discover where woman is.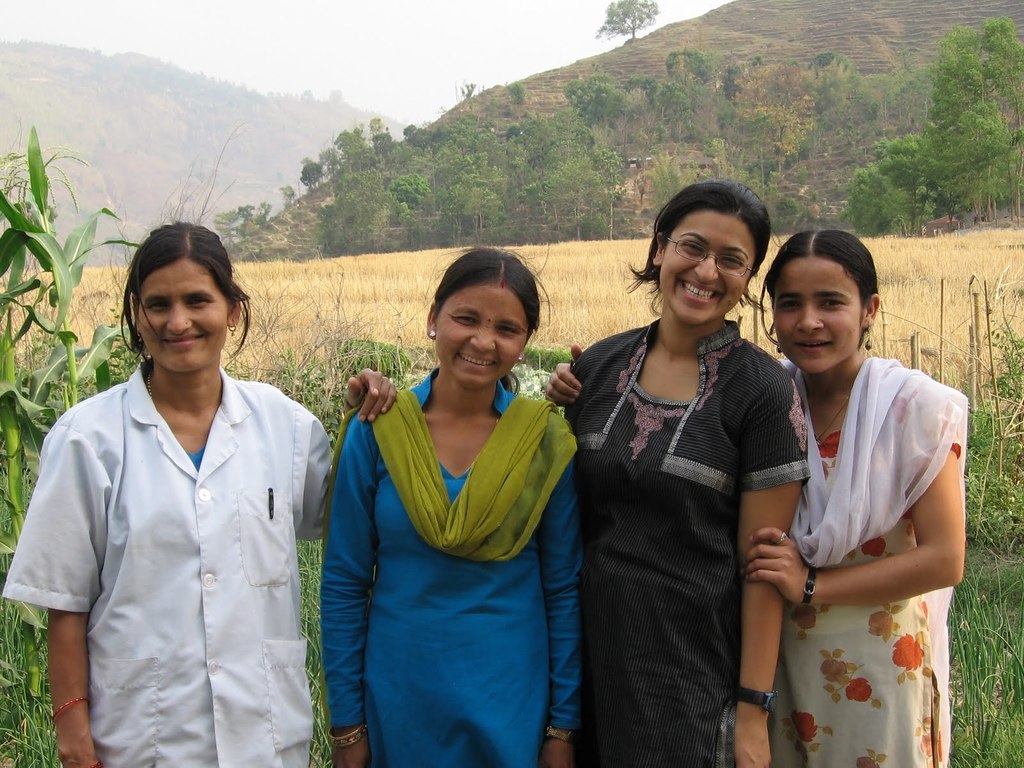
Discovered at 545/229/972/767.
